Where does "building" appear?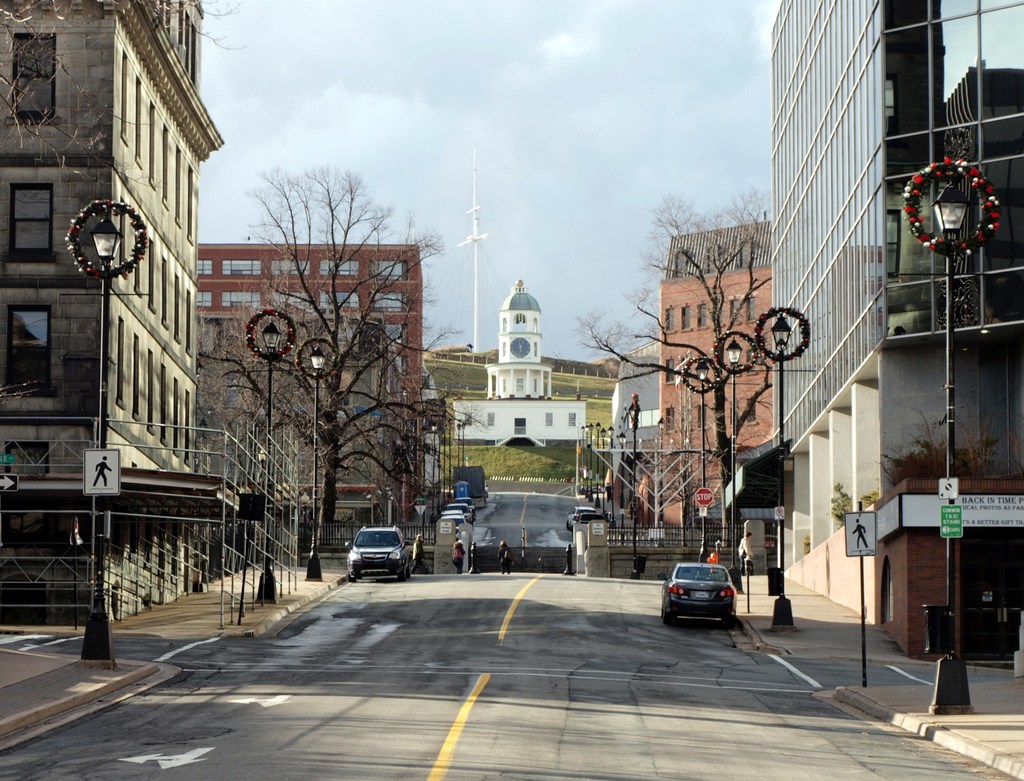
Appears at 0 0 245 630.
